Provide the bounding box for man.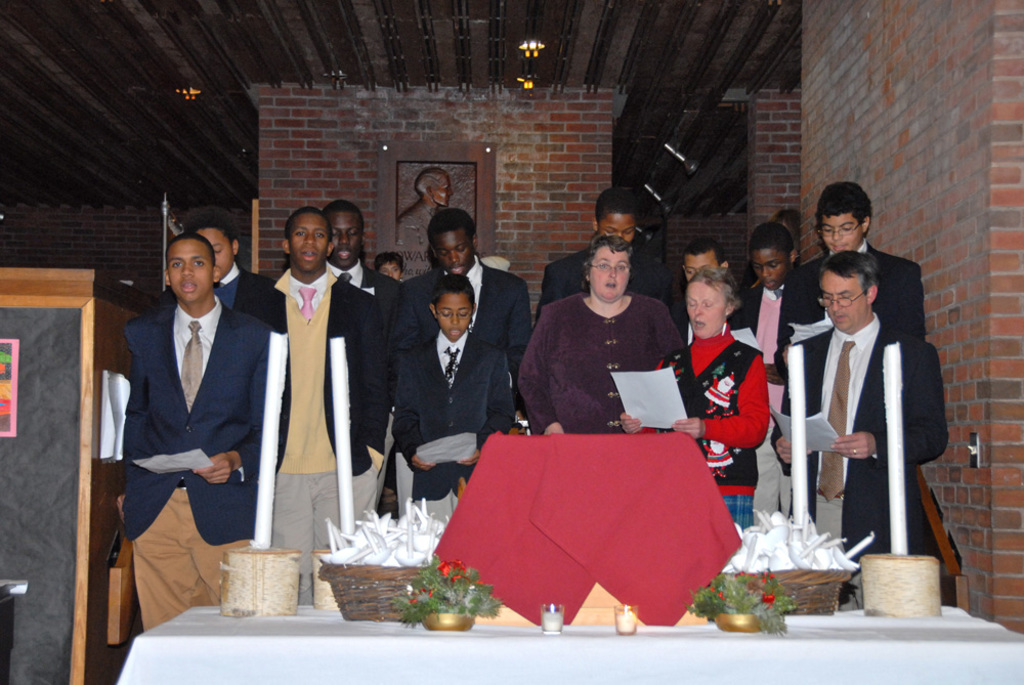
772 250 950 610.
